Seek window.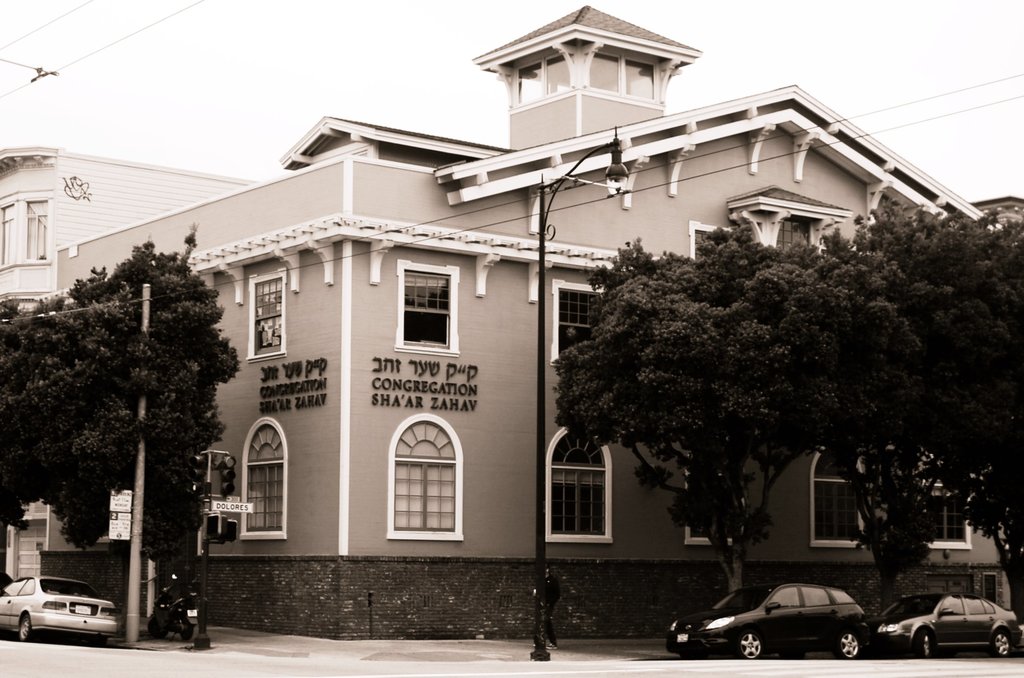
<region>245, 268, 289, 364</region>.
